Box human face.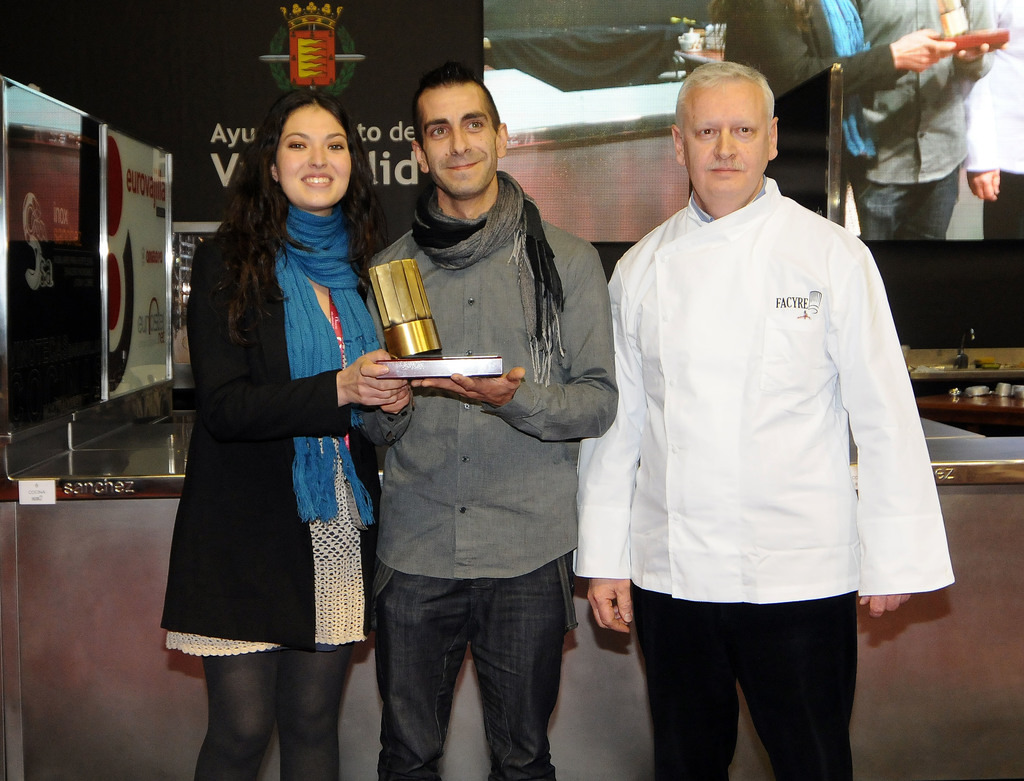
[684, 83, 767, 197].
